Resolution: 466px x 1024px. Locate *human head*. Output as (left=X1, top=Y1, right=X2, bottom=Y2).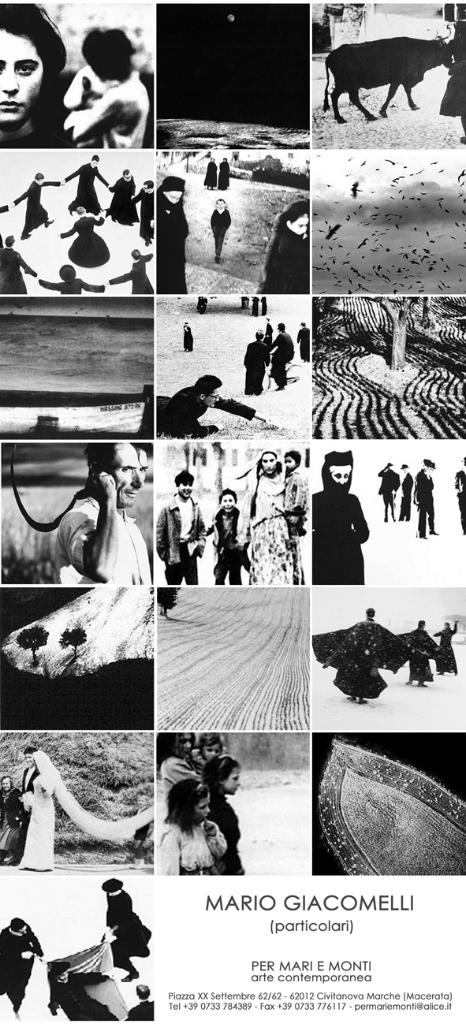
(left=207, top=197, right=229, bottom=216).
